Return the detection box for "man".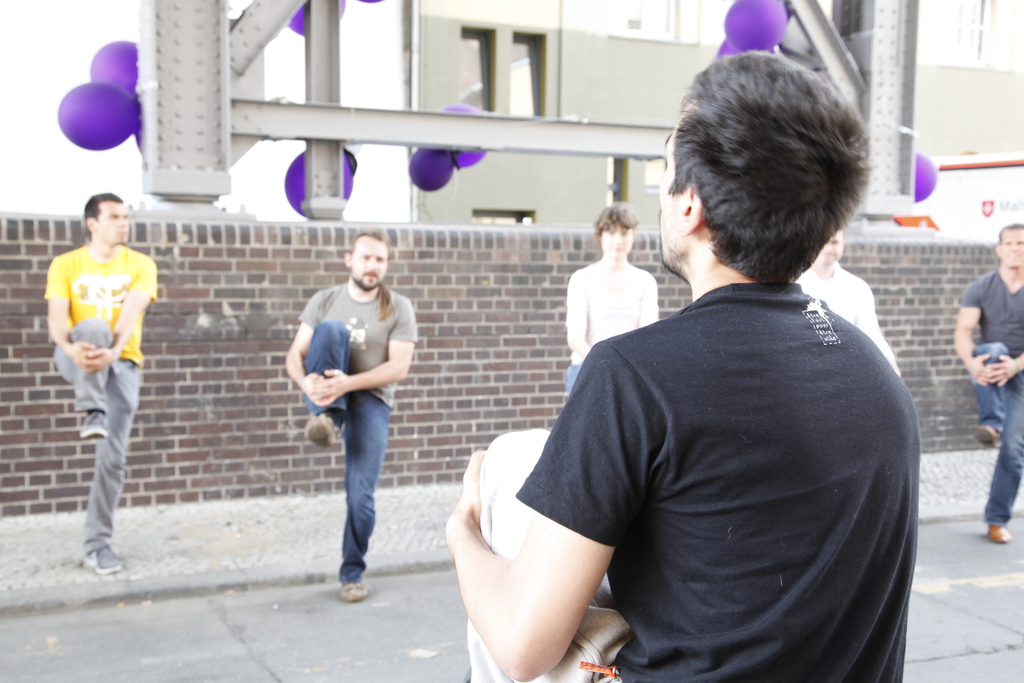
rect(41, 175, 159, 566).
